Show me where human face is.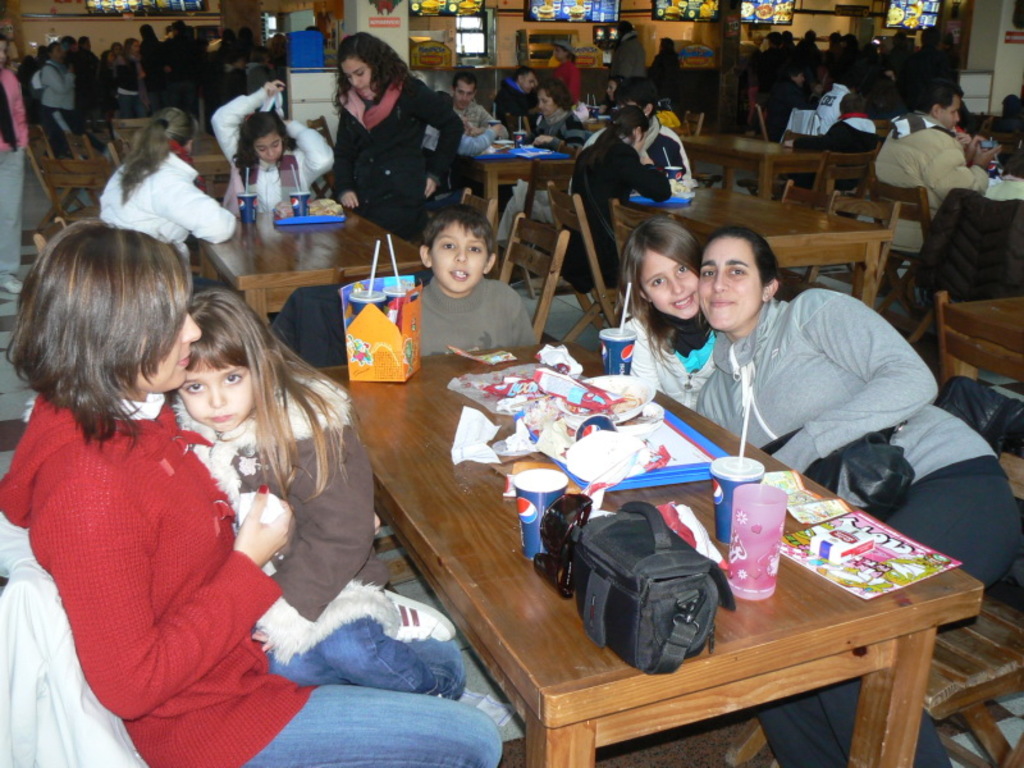
human face is at <bbox>945, 95, 961, 122</bbox>.
